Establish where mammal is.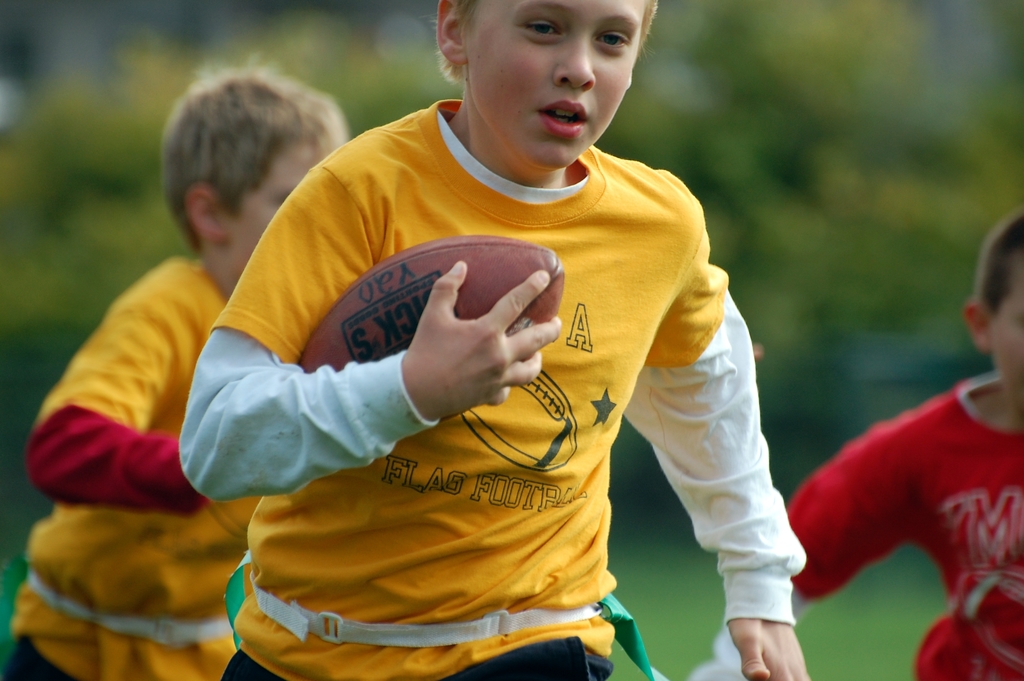
Established at locate(167, 23, 841, 675).
